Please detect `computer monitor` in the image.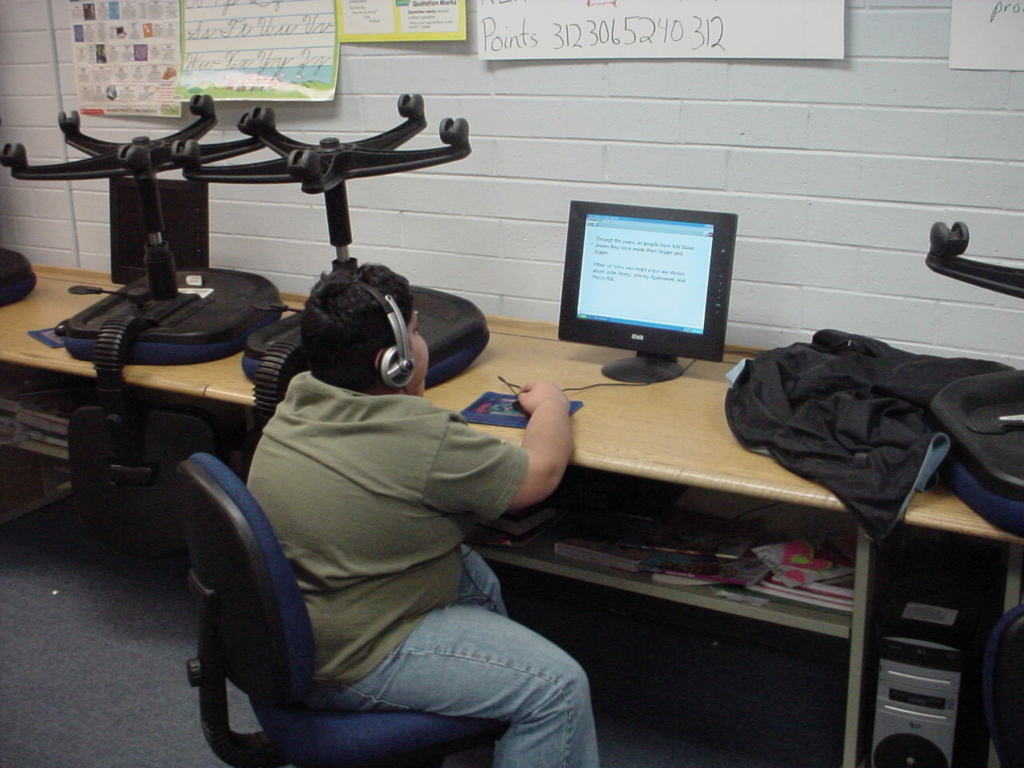
{"x1": 556, "y1": 199, "x2": 741, "y2": 390}.
